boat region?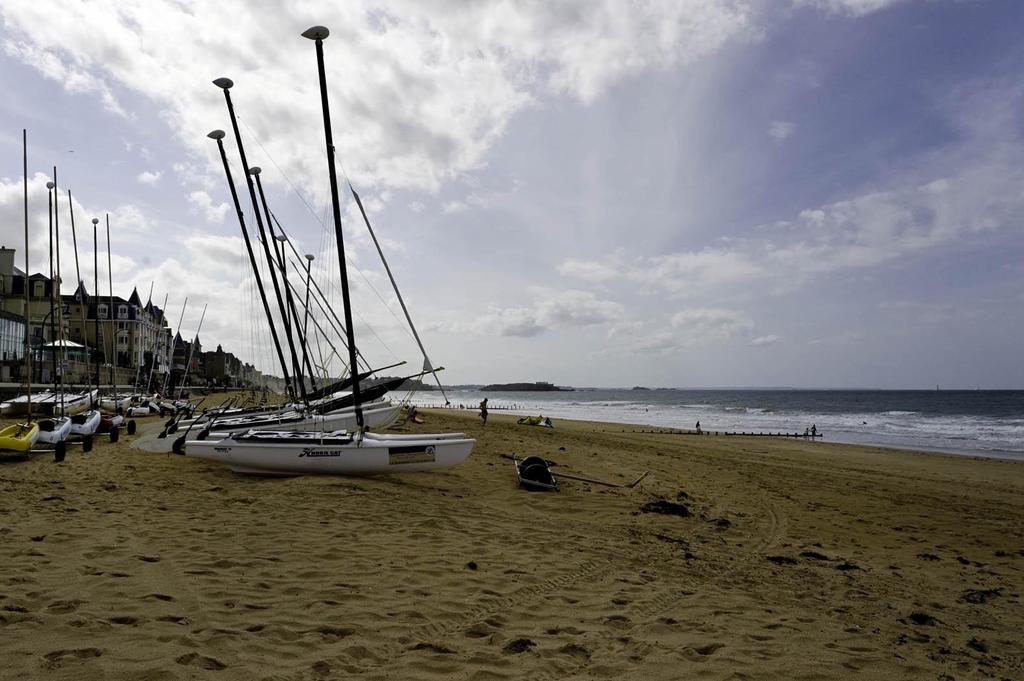
x1=174 y1=52 x2=494 y2=493
